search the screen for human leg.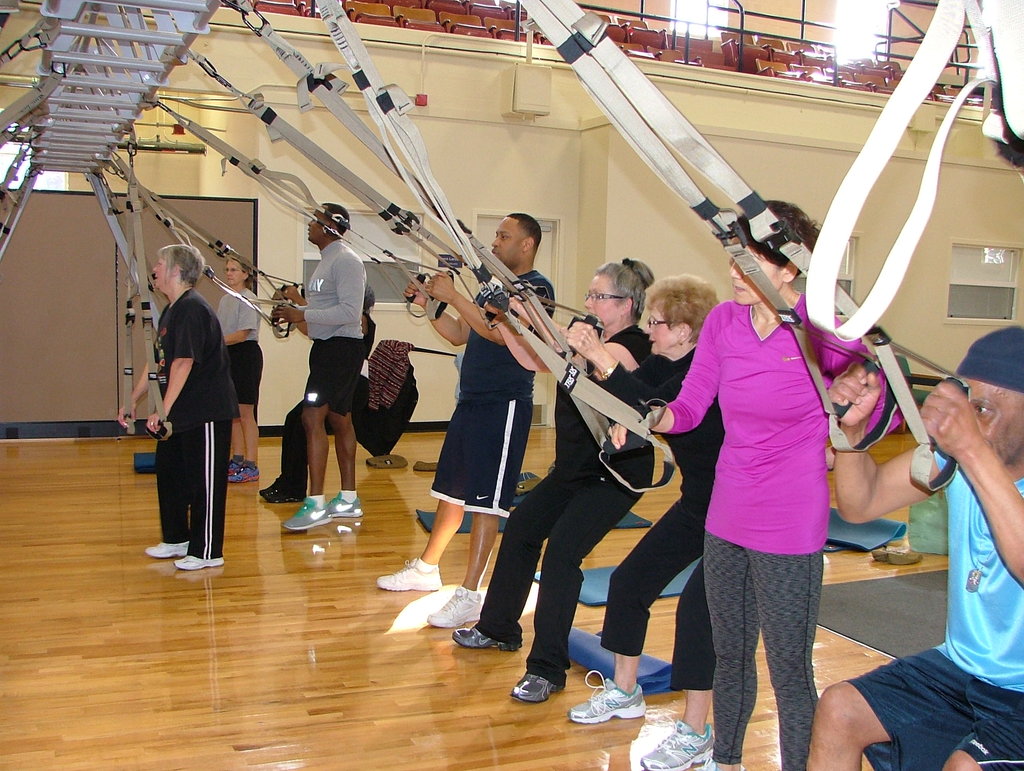
Found at [x1=936, y1=739, x2=988, y2=770].
